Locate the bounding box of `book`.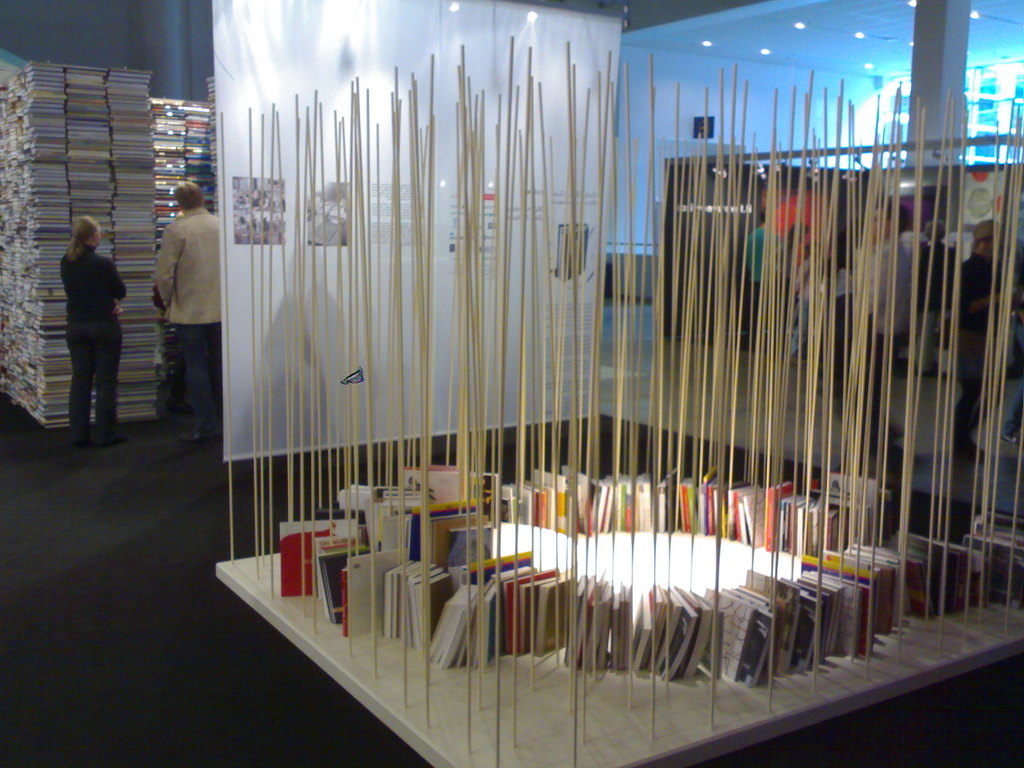
Bounding box: BBox(429, 582, 469, 662).
